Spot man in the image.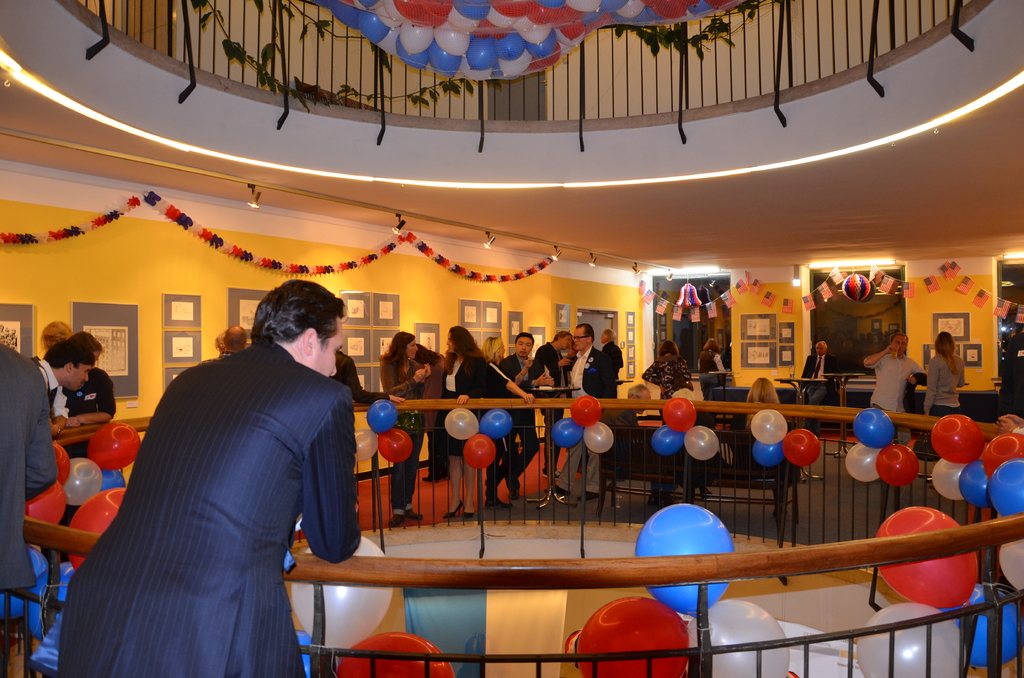
man found at {"x1": 532, "y1": 327, "x2": 572, "y2": 477}.
